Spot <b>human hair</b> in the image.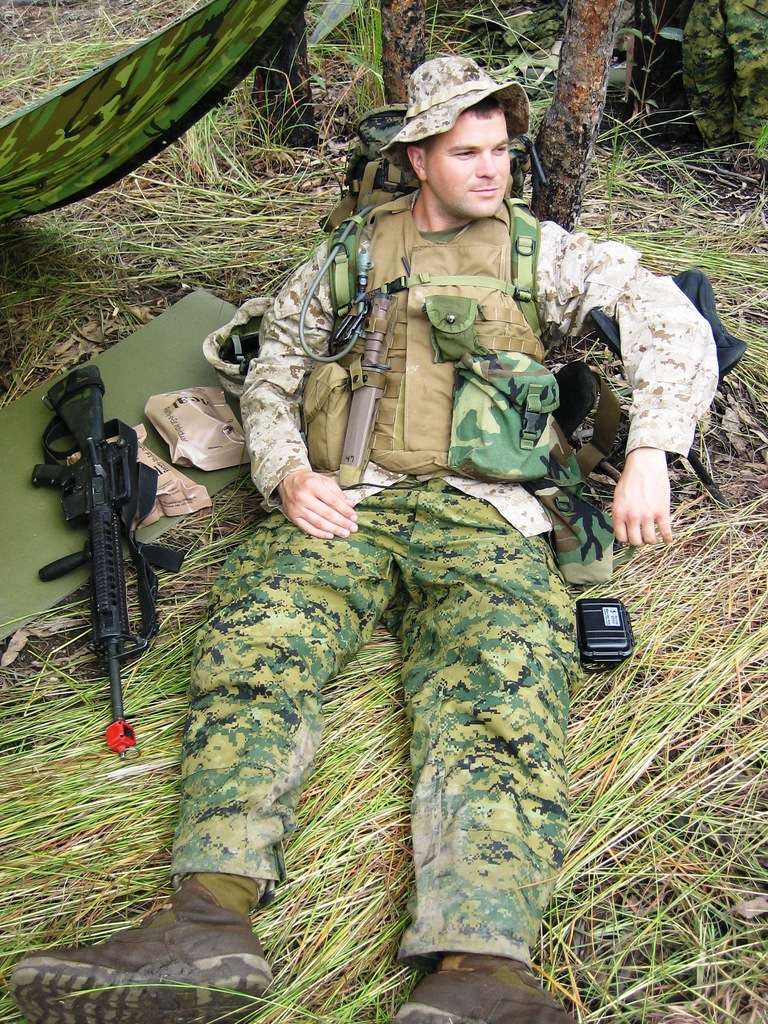
<b>human hair</b> found at {"x1": 466, "y1": 99, "x2": 494, "y2": 118}.
